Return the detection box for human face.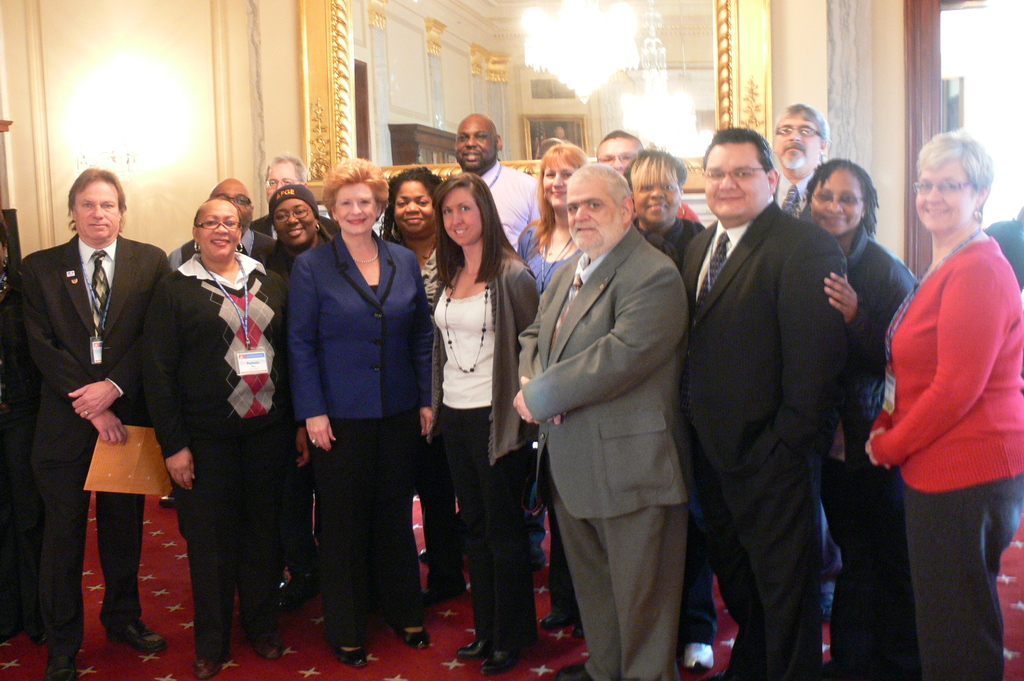
bbox(208, 180, 252, 228).
